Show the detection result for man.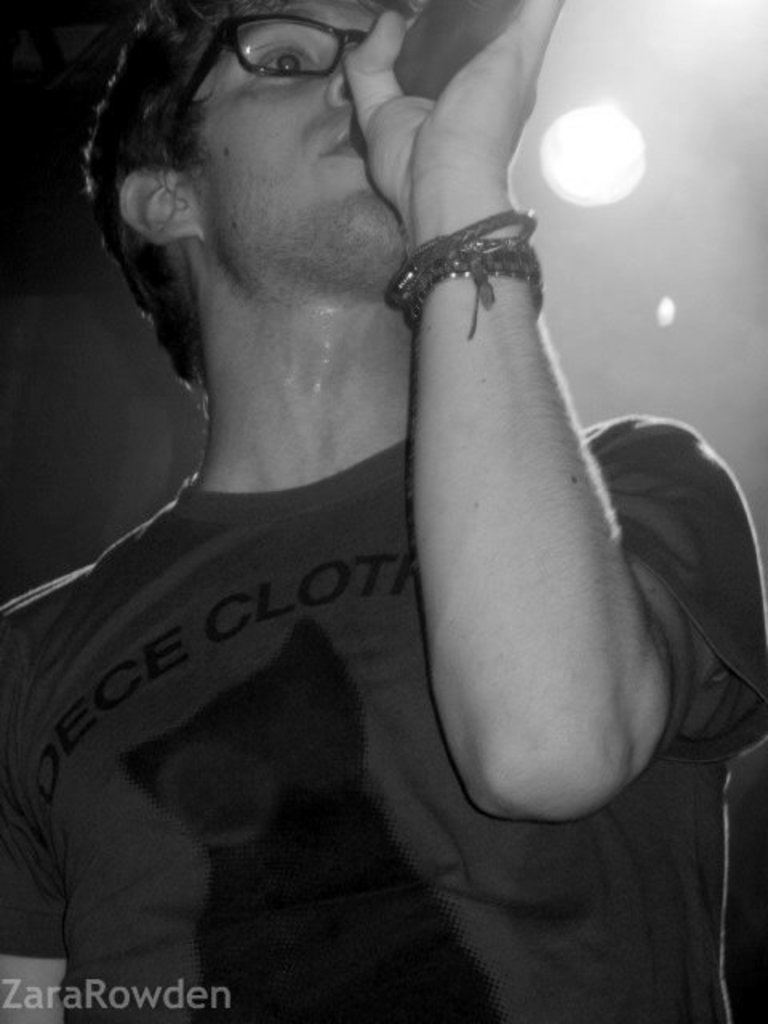
bbox=(0, 0, 766, 1022).
